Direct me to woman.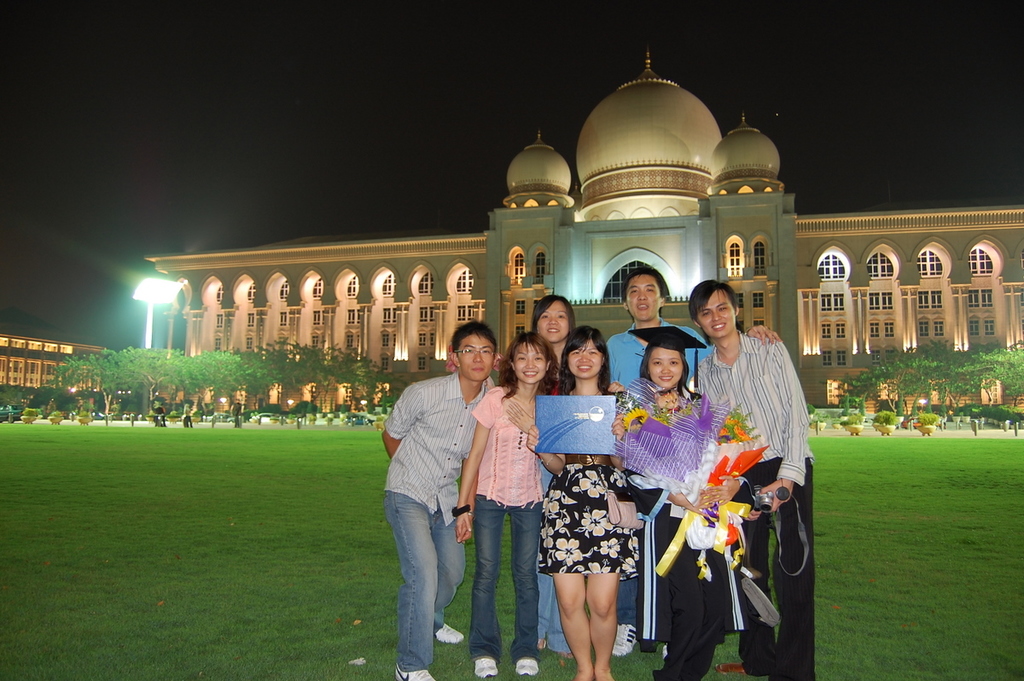
Direction: box(609, 329, 748, 680).
